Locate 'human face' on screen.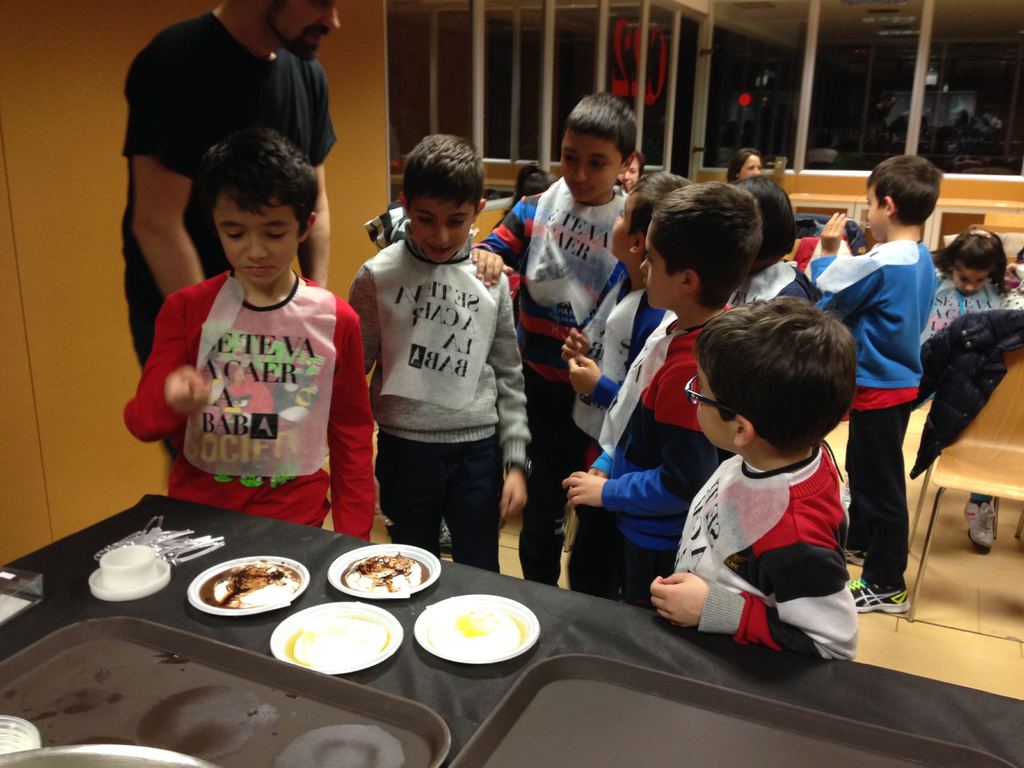
On screen at [x1=739, y1=152, x2=758, y2=177].
